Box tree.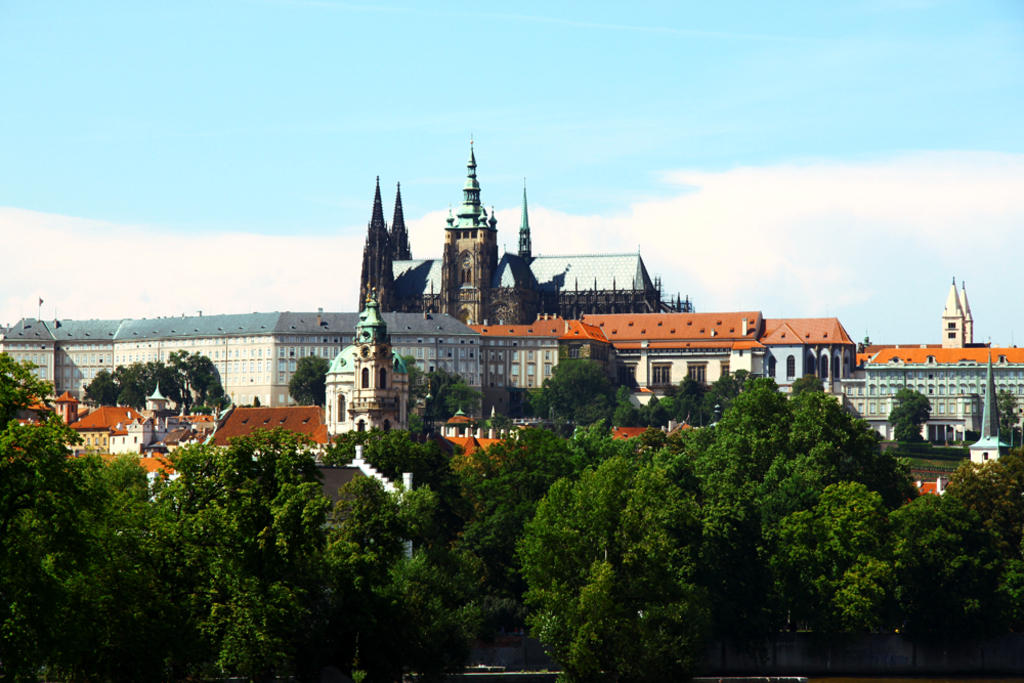
box=[992, 378, 1021, 434].
